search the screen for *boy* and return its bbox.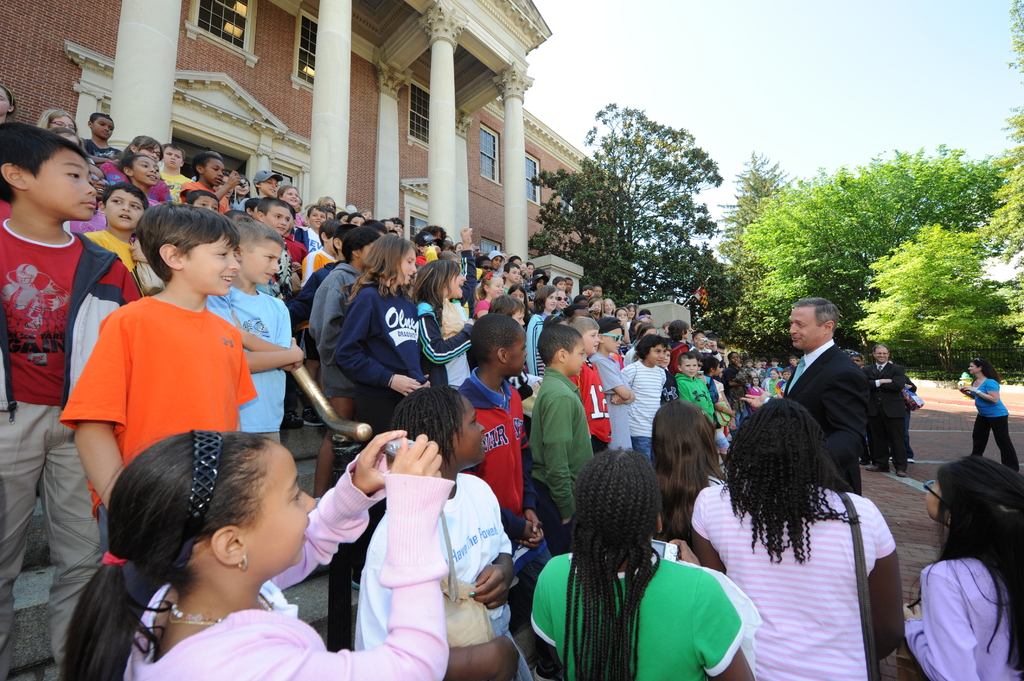
Found: locate(158, 142, 197, 189).
